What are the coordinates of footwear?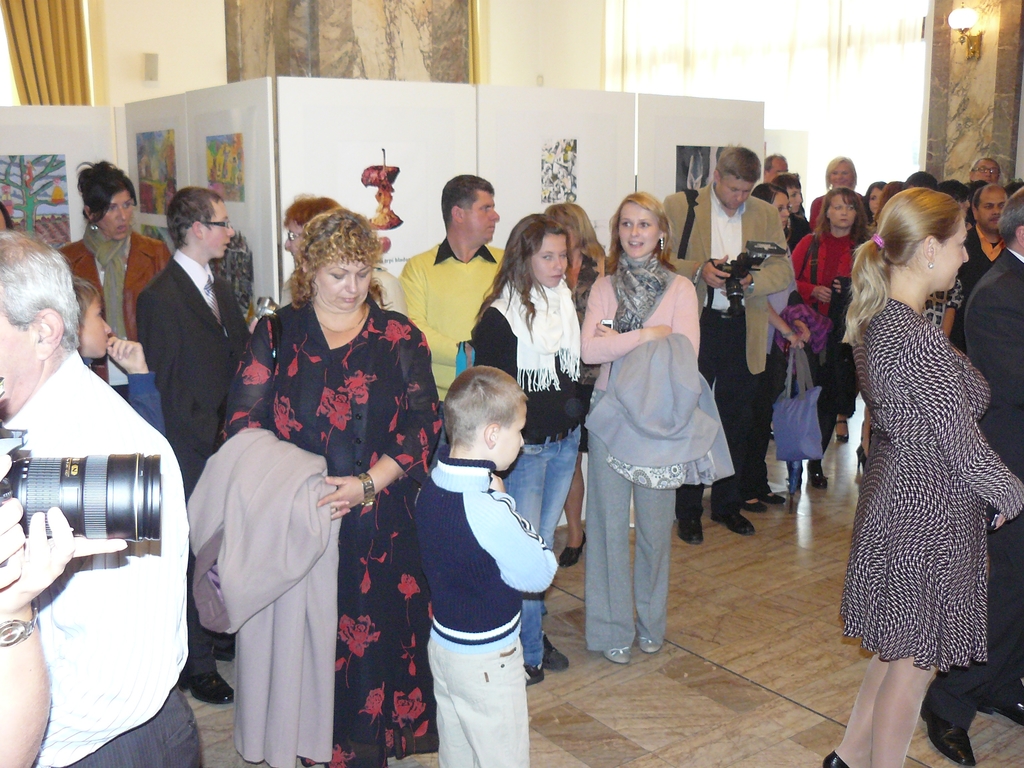
l=807, t=464, r=828, b=490.
